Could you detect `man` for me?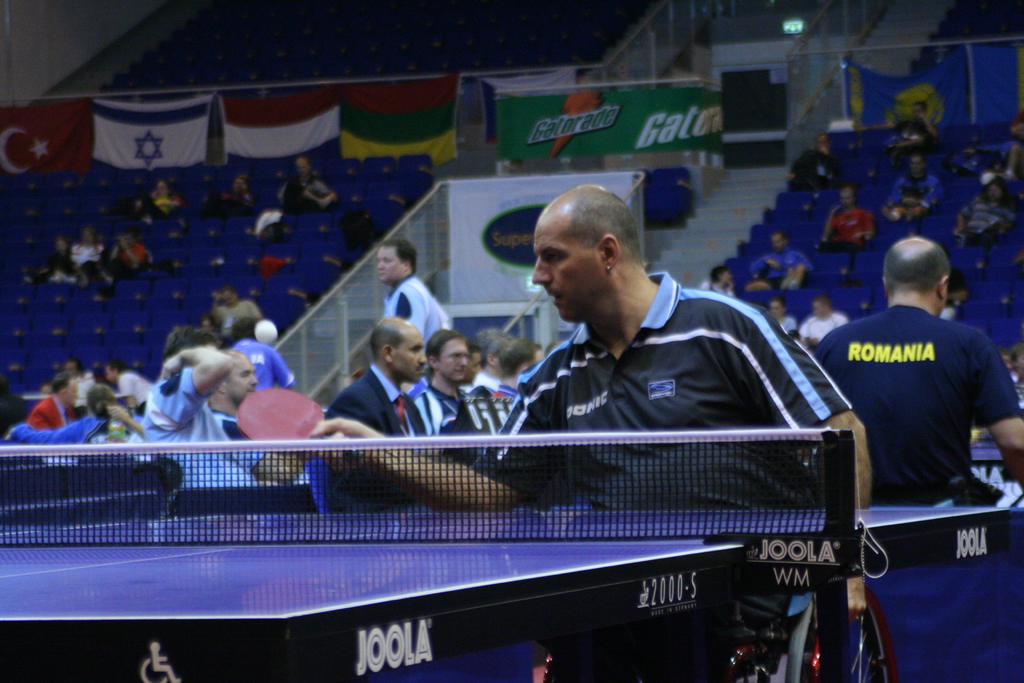
Detection result: [772, 302, 799, 326].
